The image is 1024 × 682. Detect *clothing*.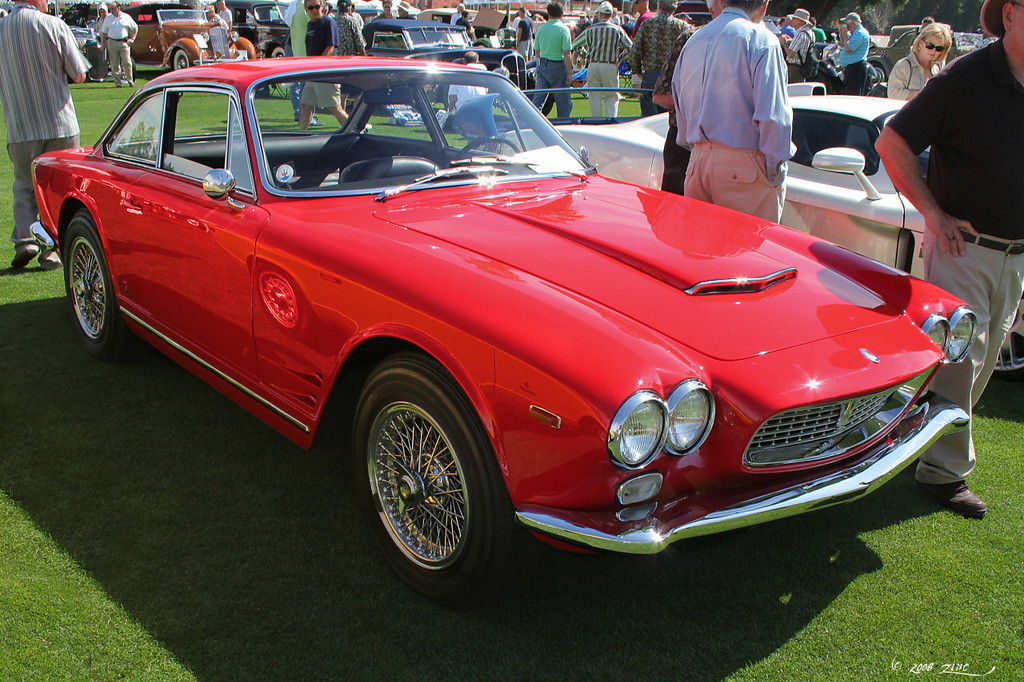
Detection: (left=887, top=31, right=1023, bottom=481).
